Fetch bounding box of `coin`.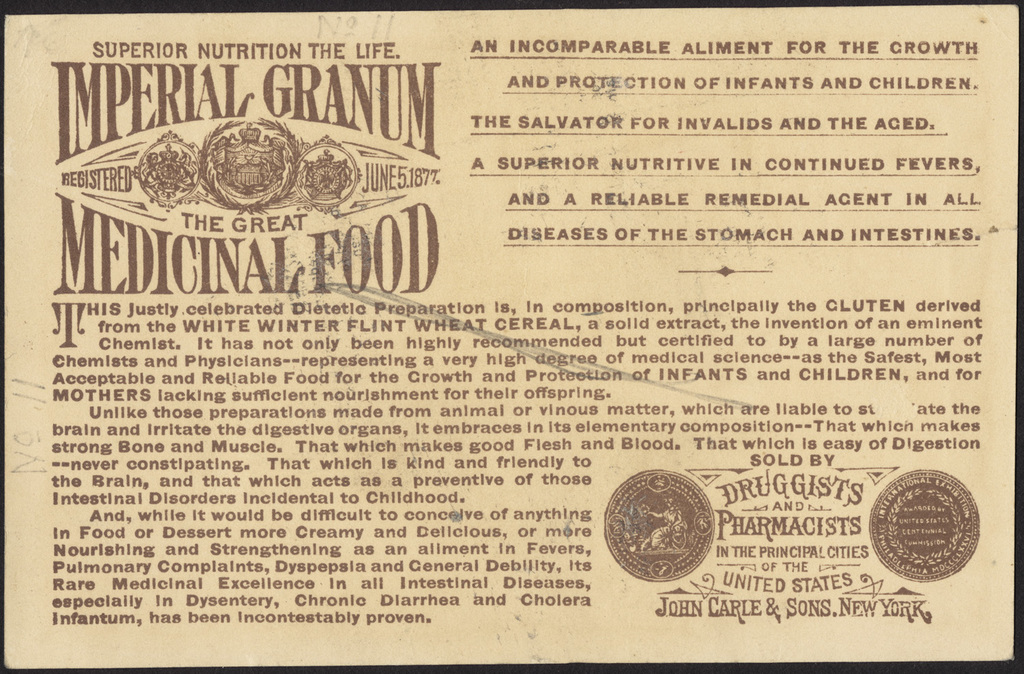
Bbox: <bbox>866, 467, 982, 581</bbox>.
